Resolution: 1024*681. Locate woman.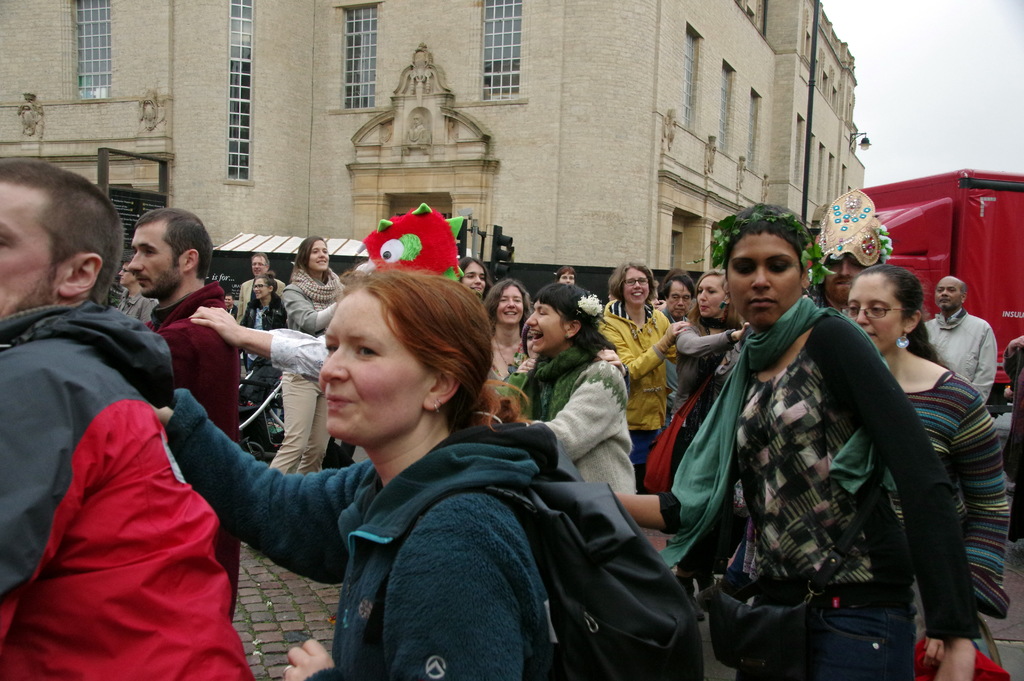
[left=839, top=265, right=1016, bottom=668].
